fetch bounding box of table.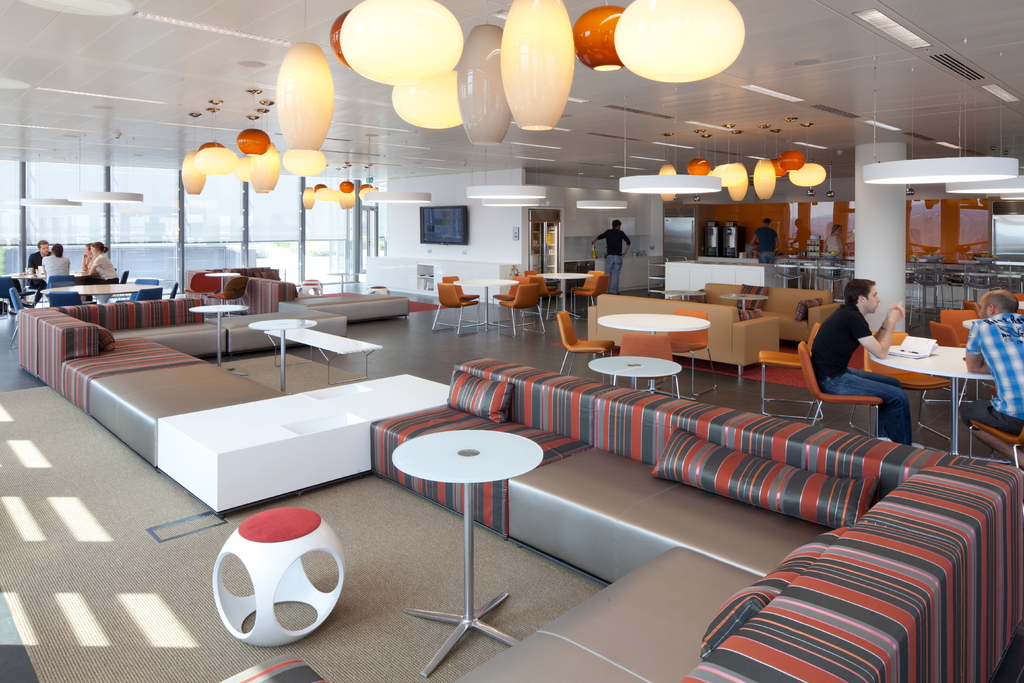
Bbox: 40,284,159,305.
